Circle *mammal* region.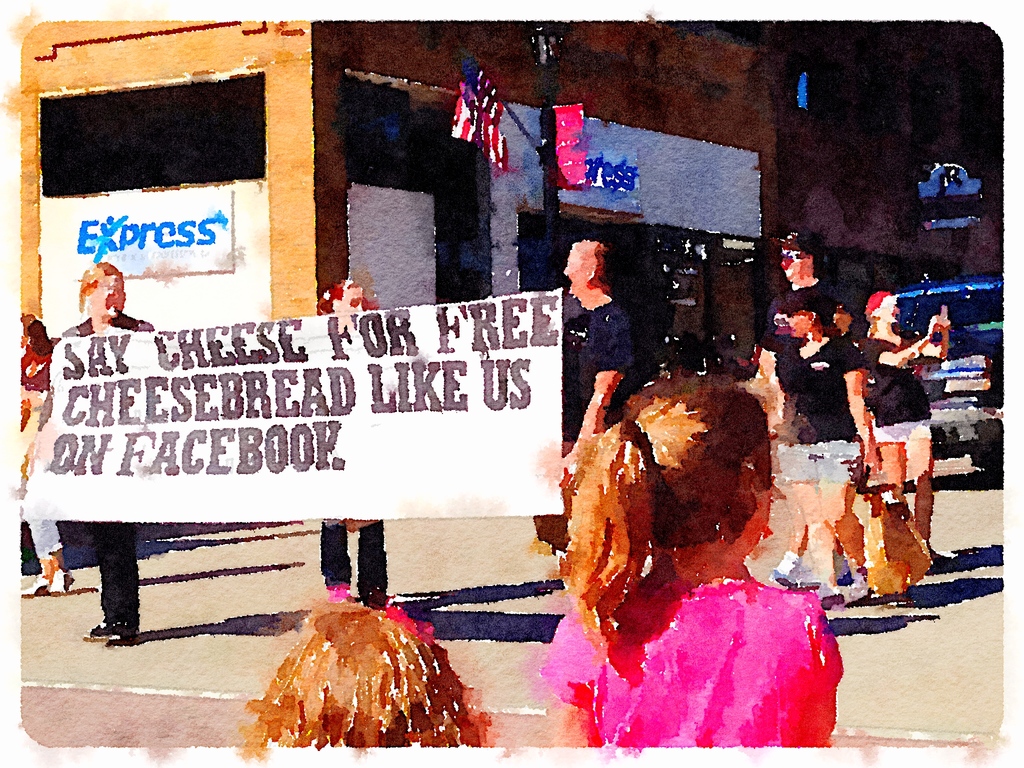
Region: bbox(242, 591, 504, 743).
